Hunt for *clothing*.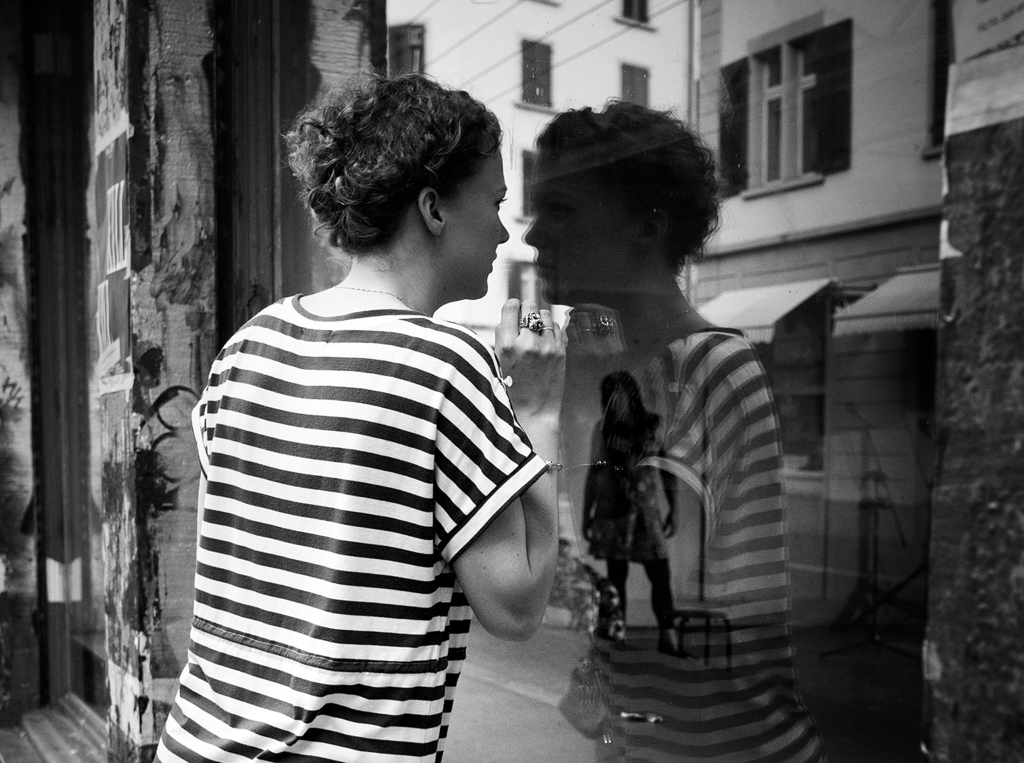
Hunted down at (165,207,547,745).
